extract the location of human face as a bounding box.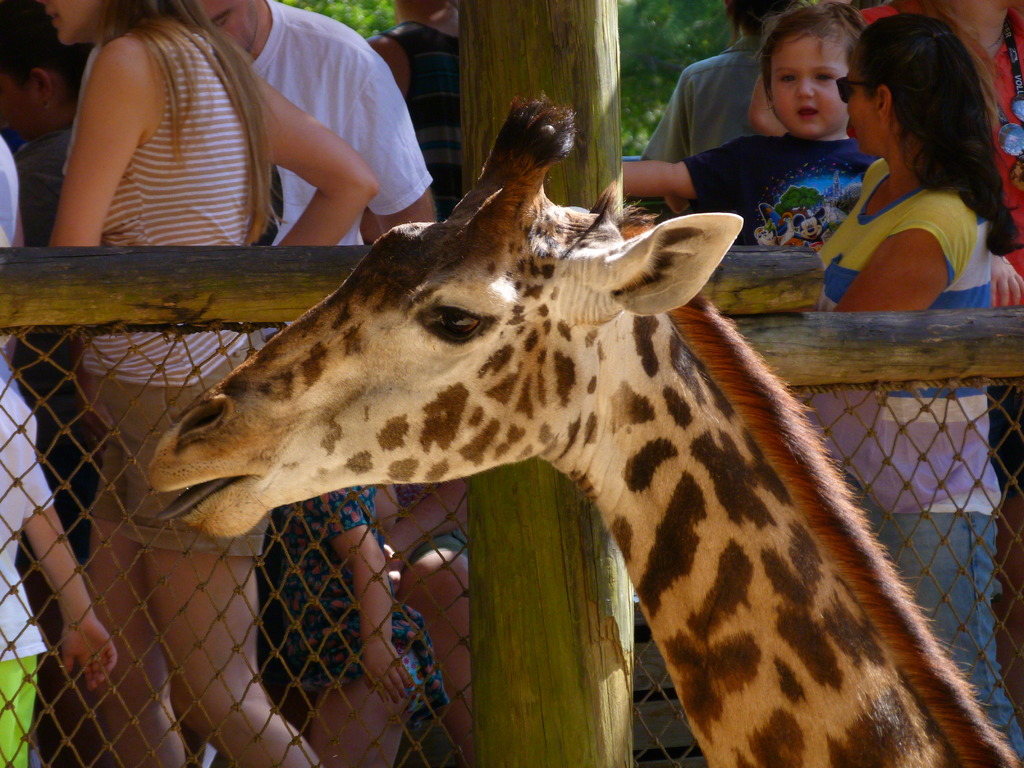
[38,0,104,49].
